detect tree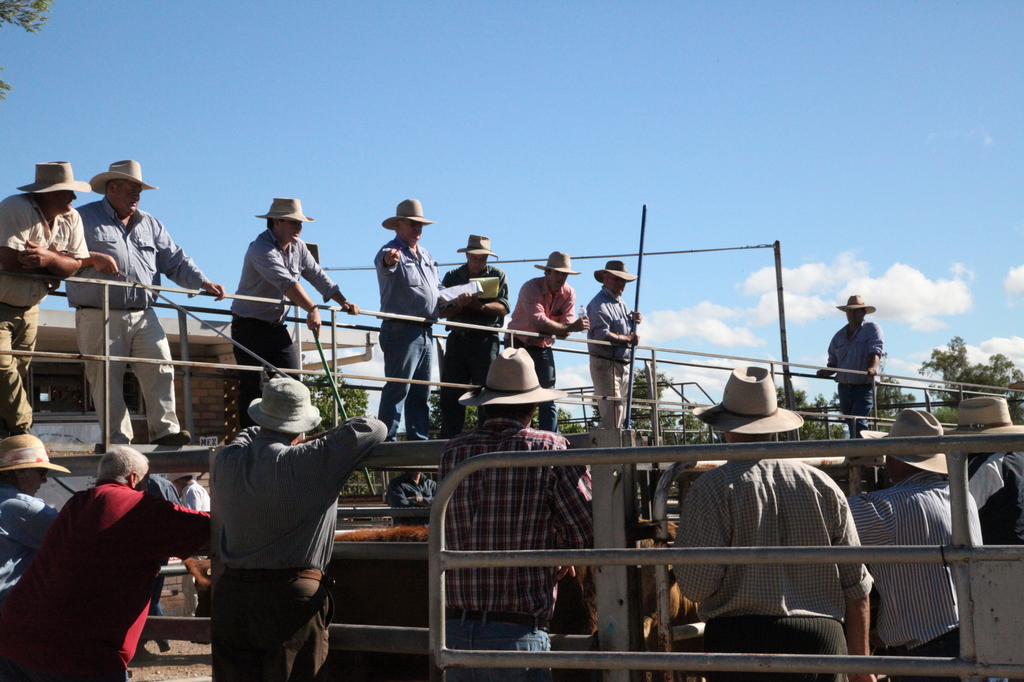
[833,373,916,432]
